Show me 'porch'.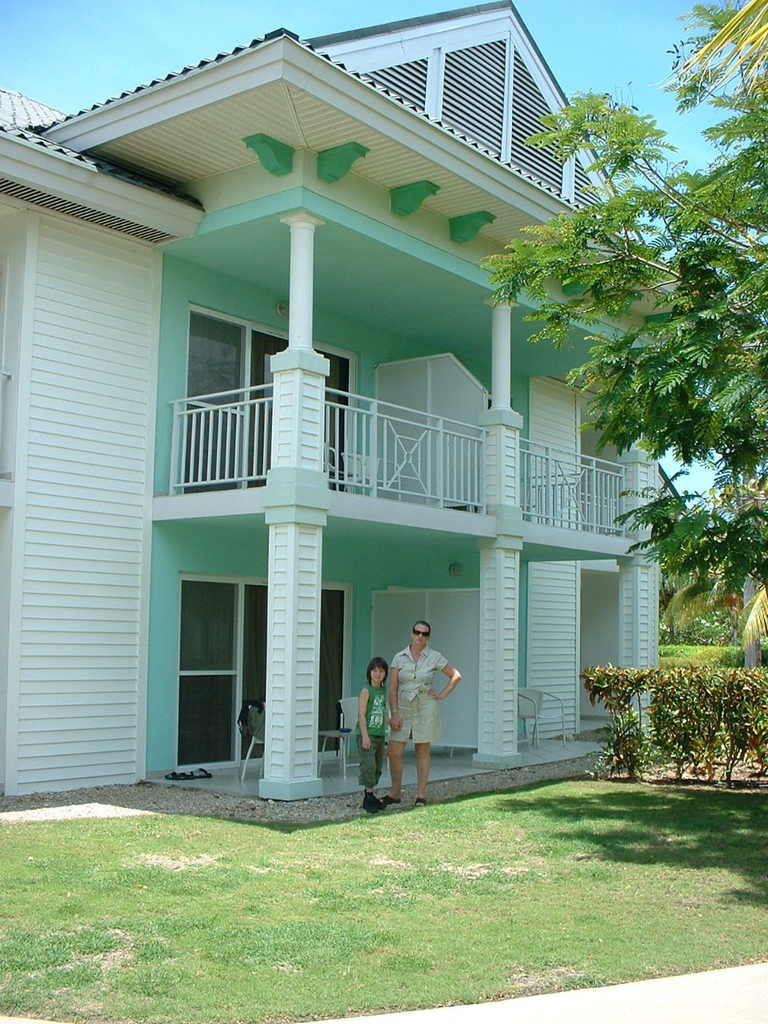
'porch' is here: 329, 383, 489, 518.
